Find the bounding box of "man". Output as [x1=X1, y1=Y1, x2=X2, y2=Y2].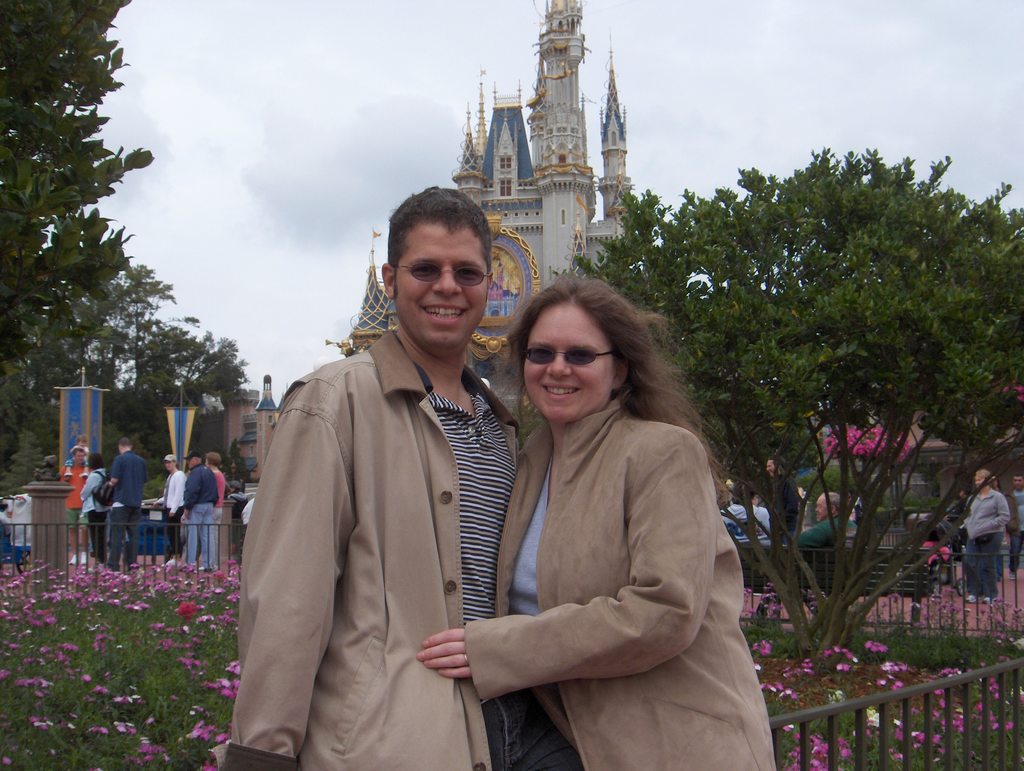
[x1=785, y1=492, x2=863, y2=548].
